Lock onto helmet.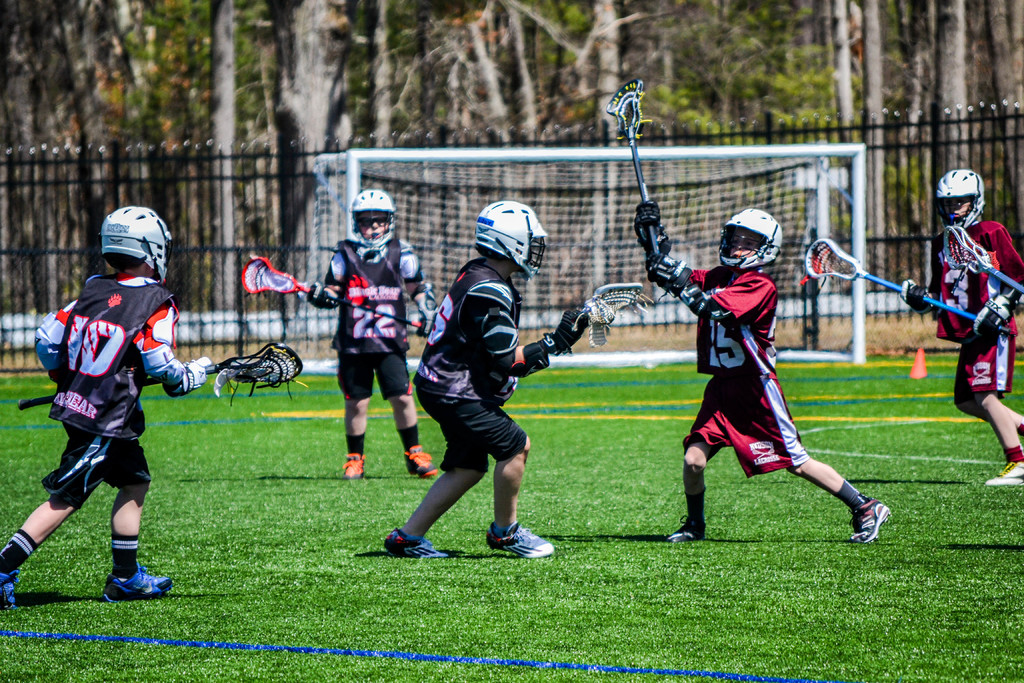
Locked: 934:171:986:225.
